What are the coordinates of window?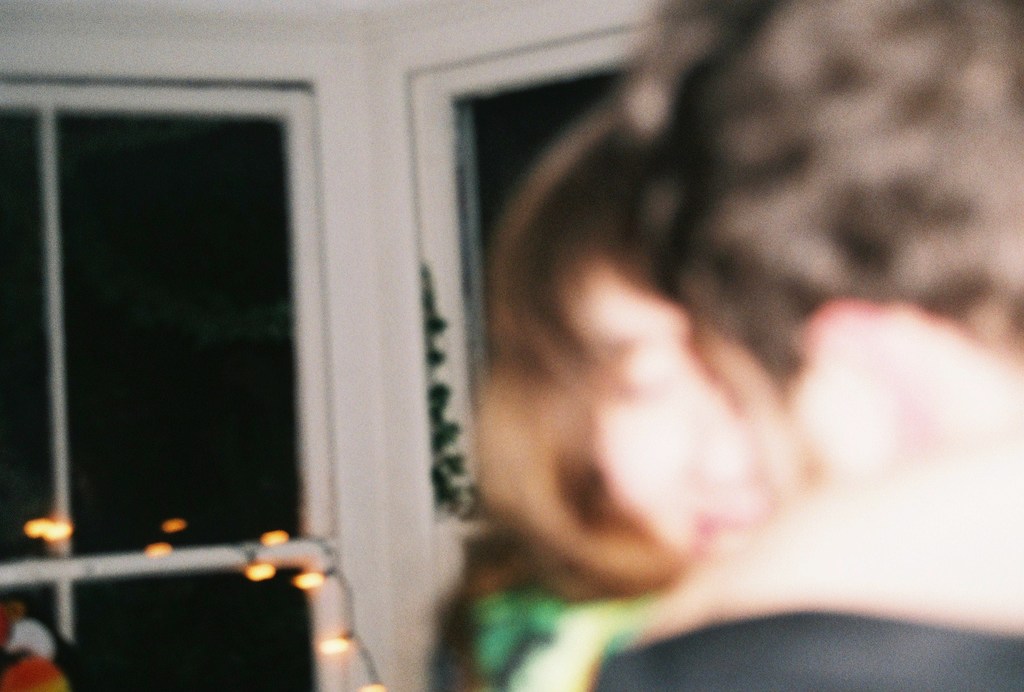
select_region(419, 18, 642, 517).
